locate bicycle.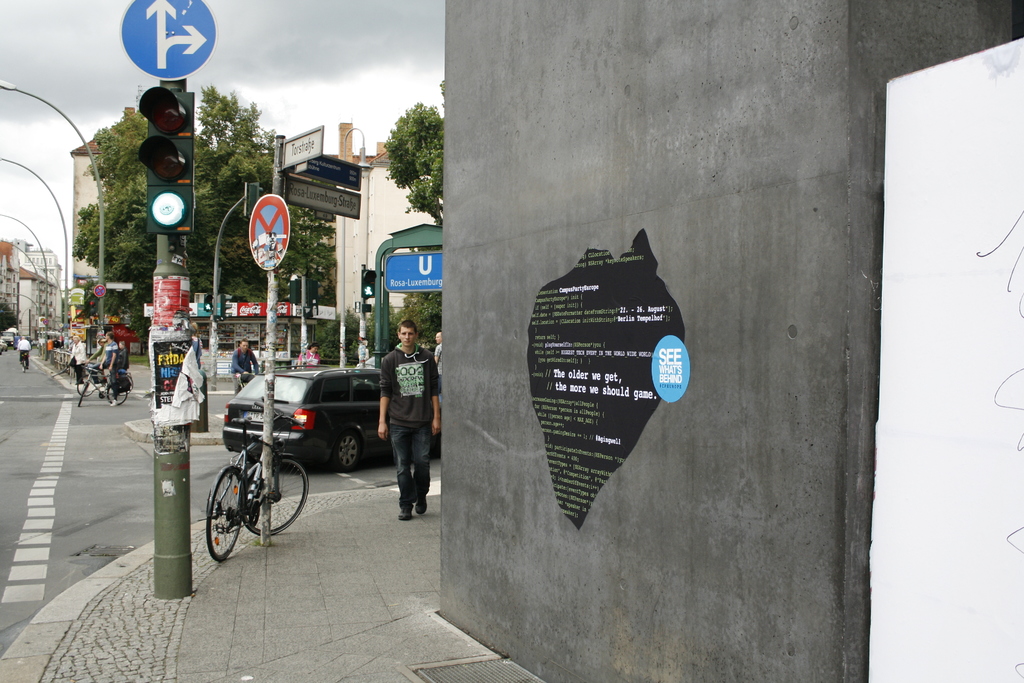
Bounding box: region(20, 354, 27, 373).
